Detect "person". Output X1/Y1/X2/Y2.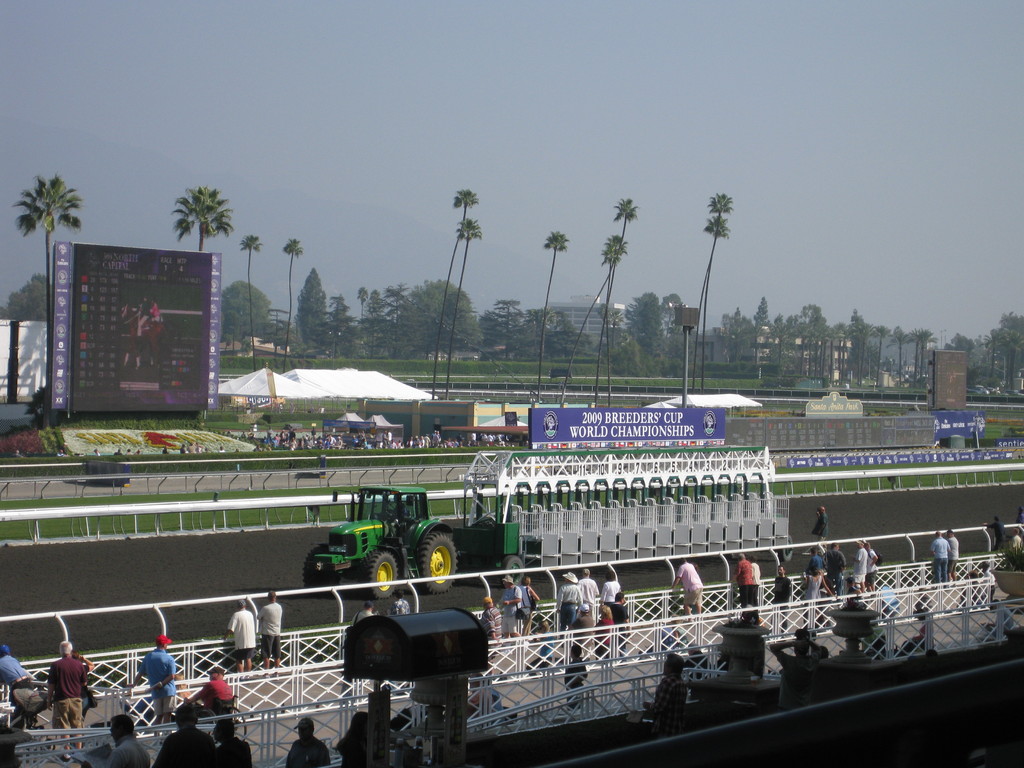
727/555/763/623.
